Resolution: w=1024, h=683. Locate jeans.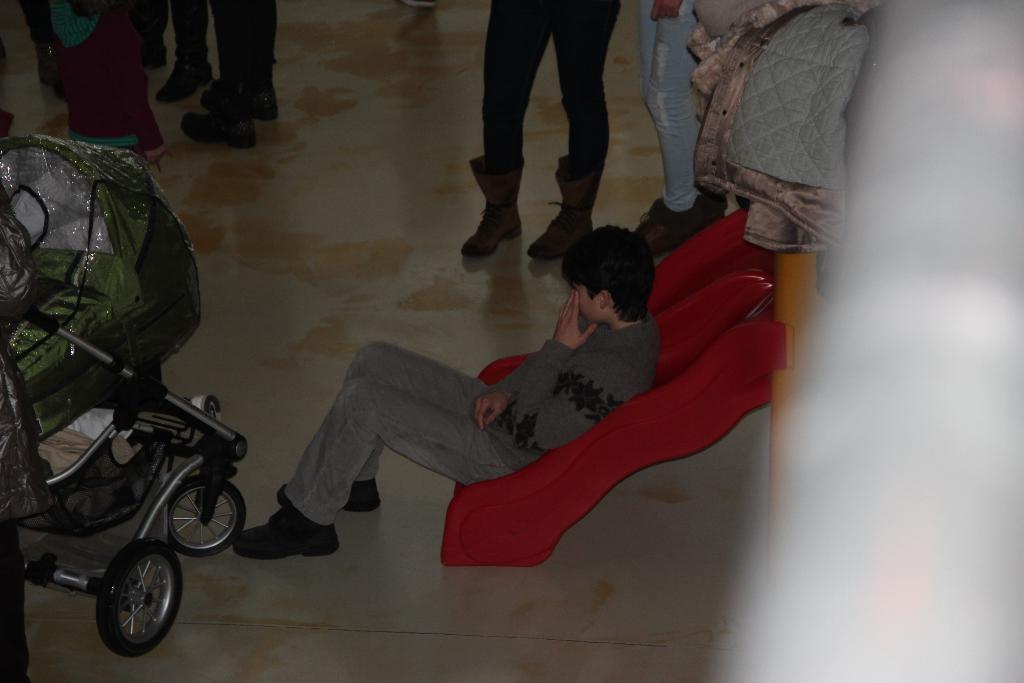
BBox(289, 340, 519, 527).
